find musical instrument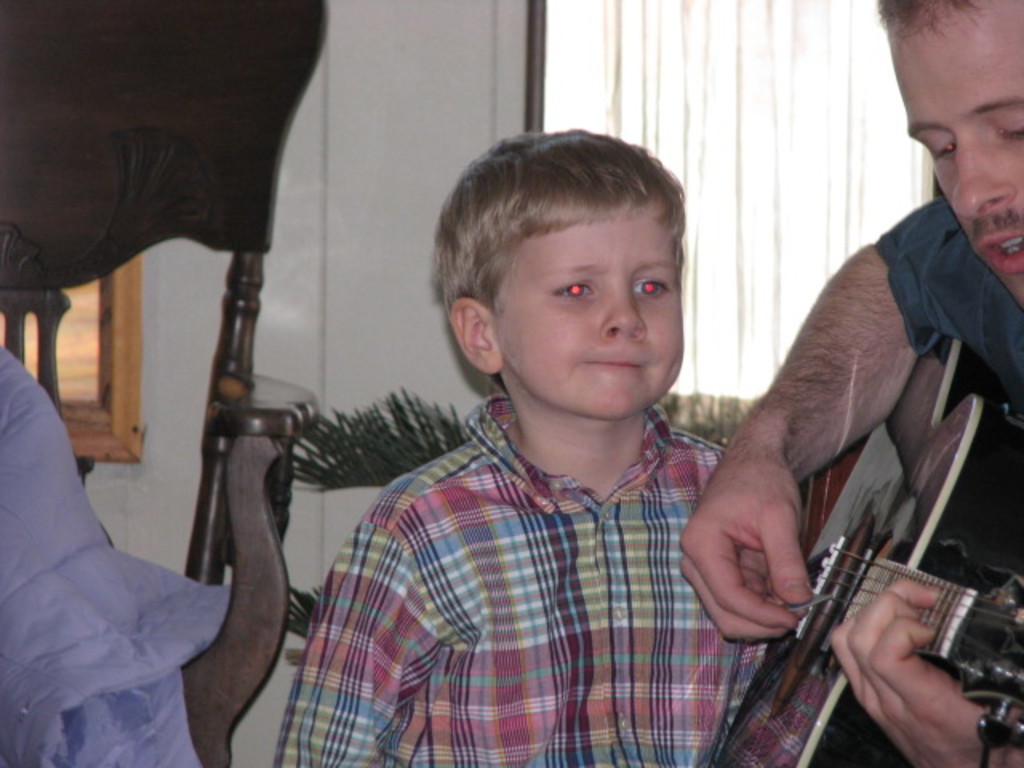
x1=714 y1=258 x2=1010 y2=730
